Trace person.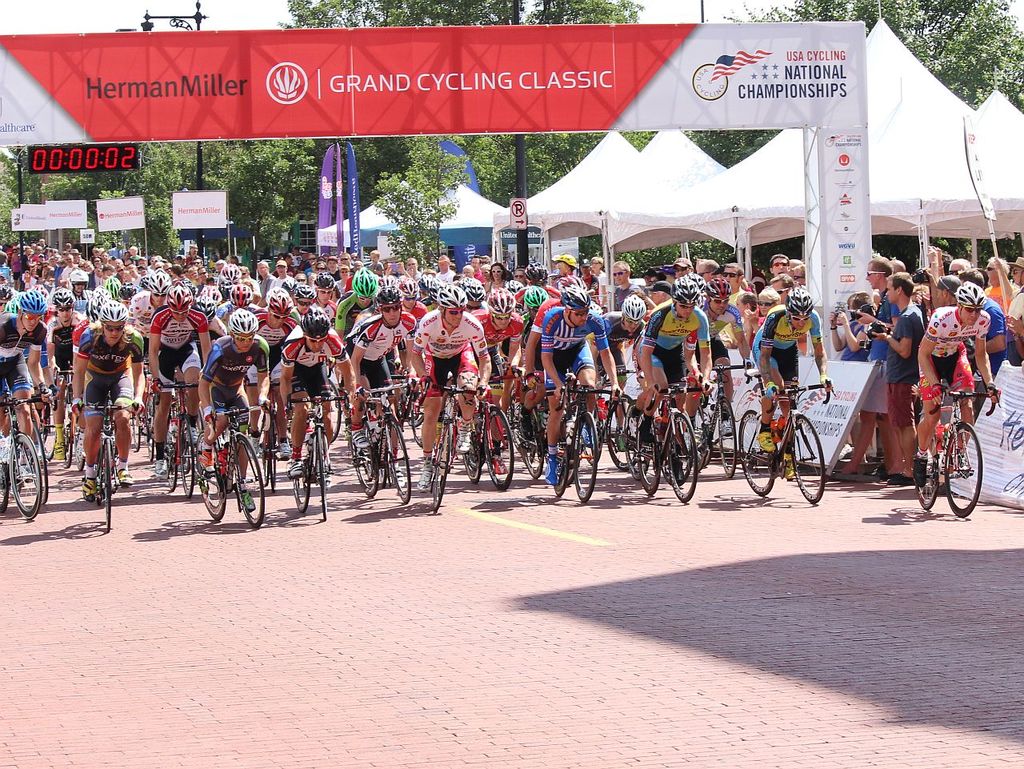
Traced to crop(378, 271, 400, 290).
